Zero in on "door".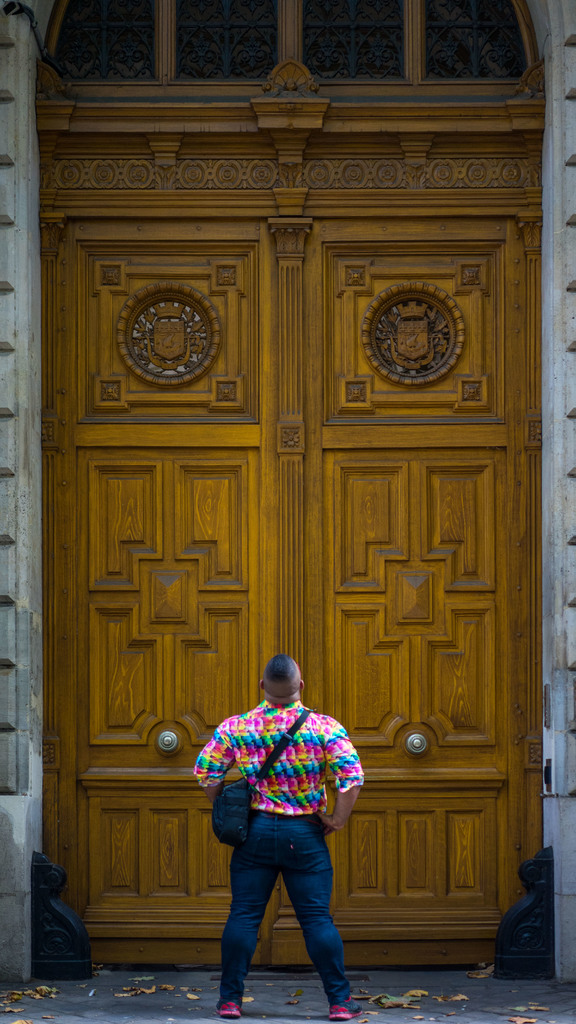
Zeroed in: crop(45, 220, 538, 960).
